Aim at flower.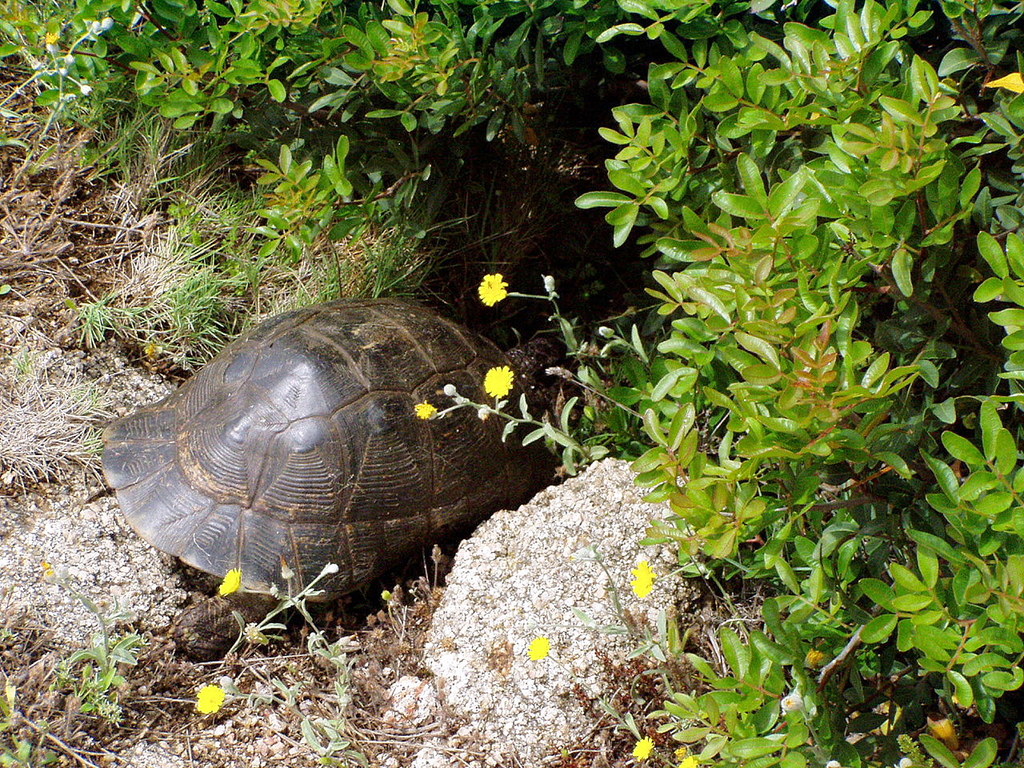
Aimed at [x1=625, y1=559, x2=661, y2=601].
